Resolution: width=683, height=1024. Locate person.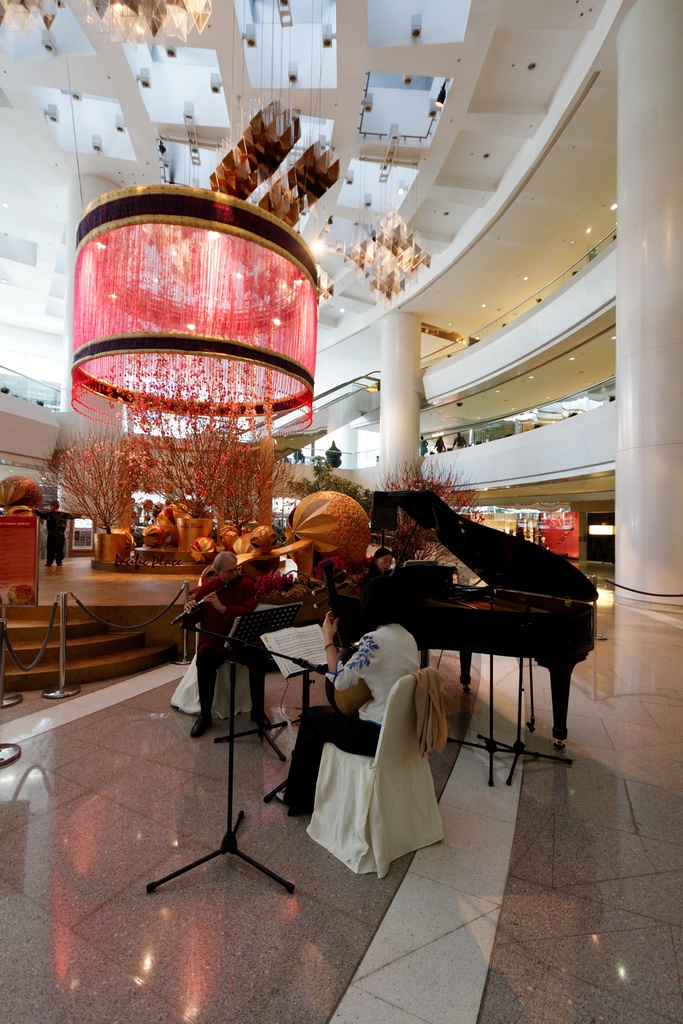
(x1=452, y1=431, x2=470, y2=451).
